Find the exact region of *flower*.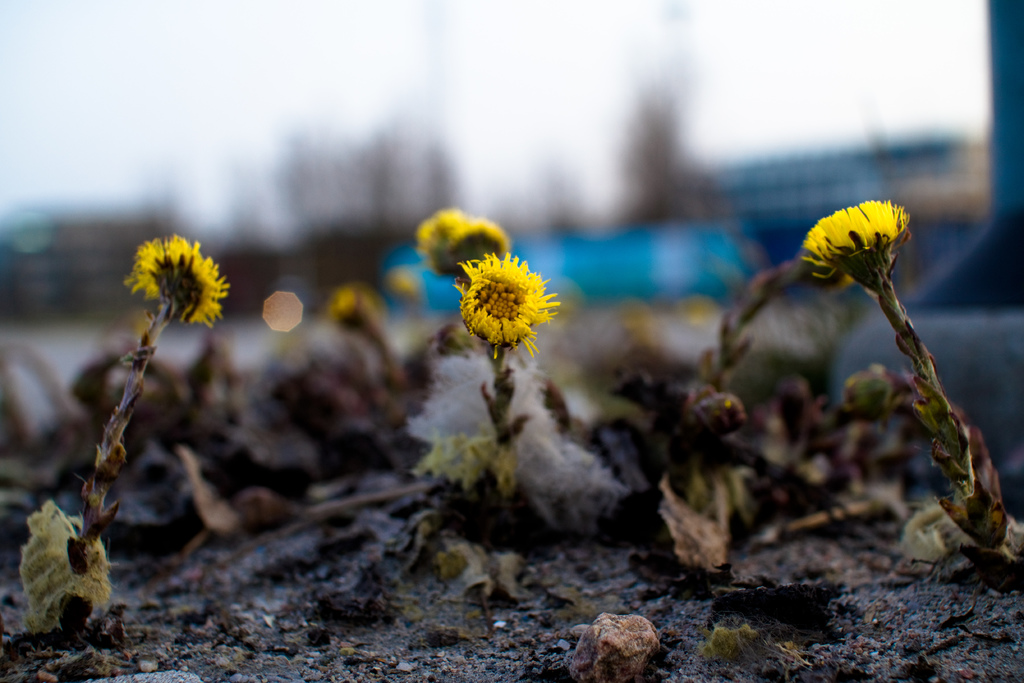
Exact region: (x1=795, y1=194, x2=913, y2=284).
